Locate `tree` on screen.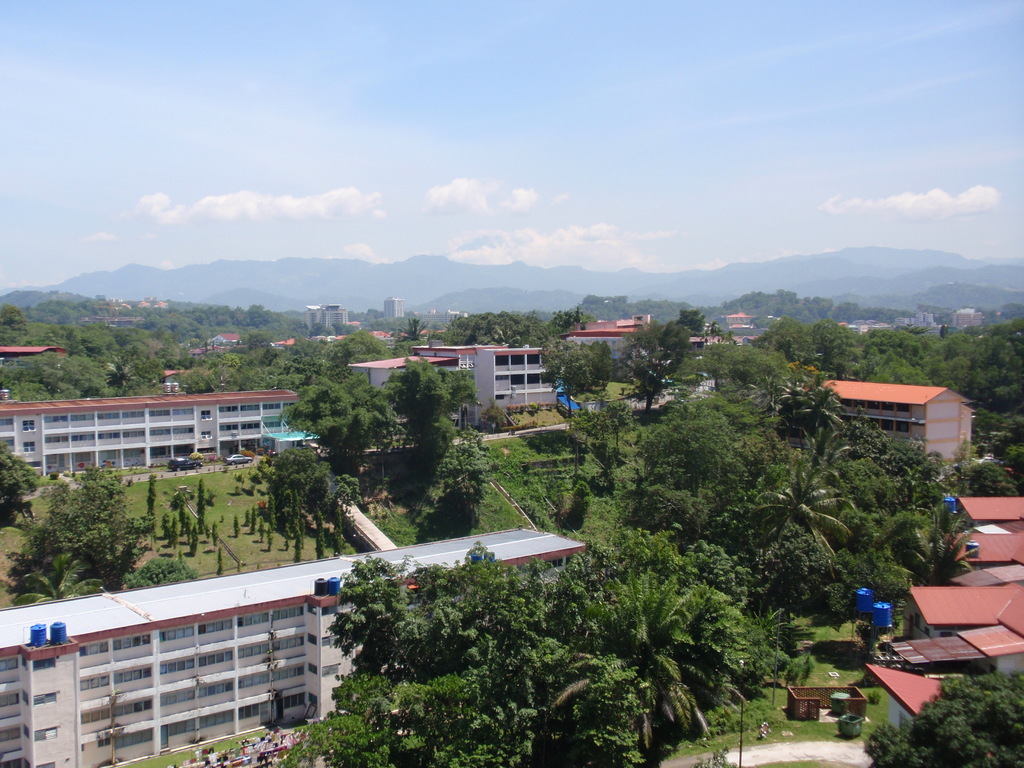
On screen at {"x1": 863, "y1": 316, "x2": 929, "y2": 369}.
